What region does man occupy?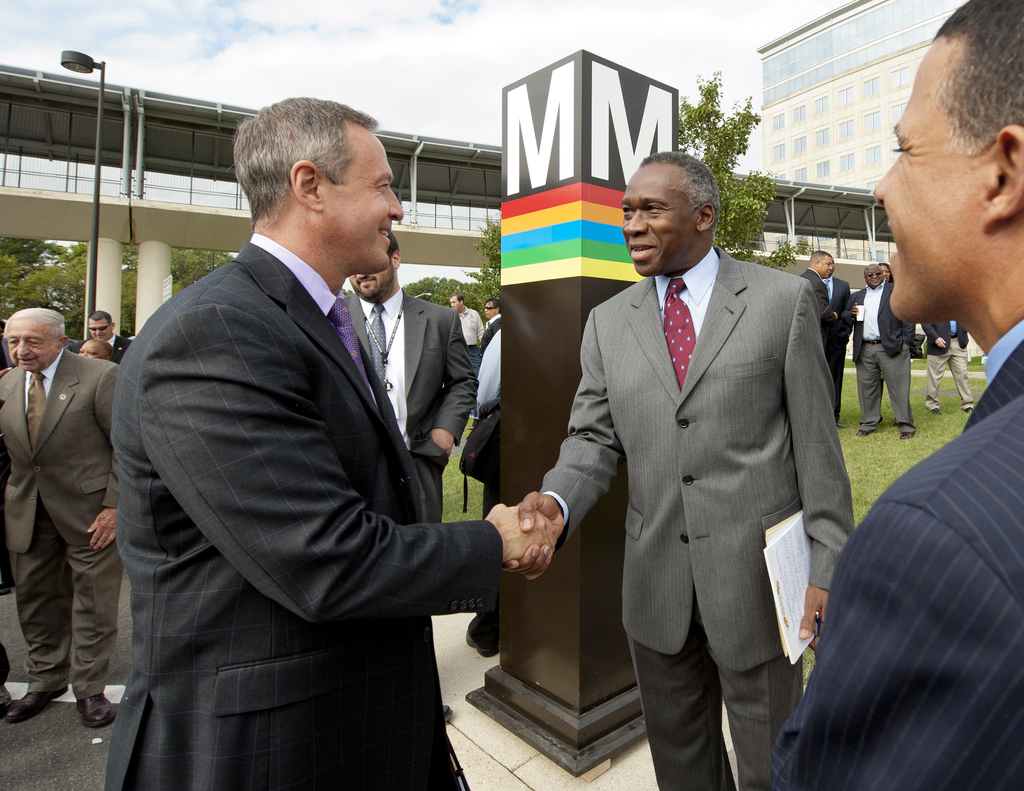
(773,0,1023,790).
